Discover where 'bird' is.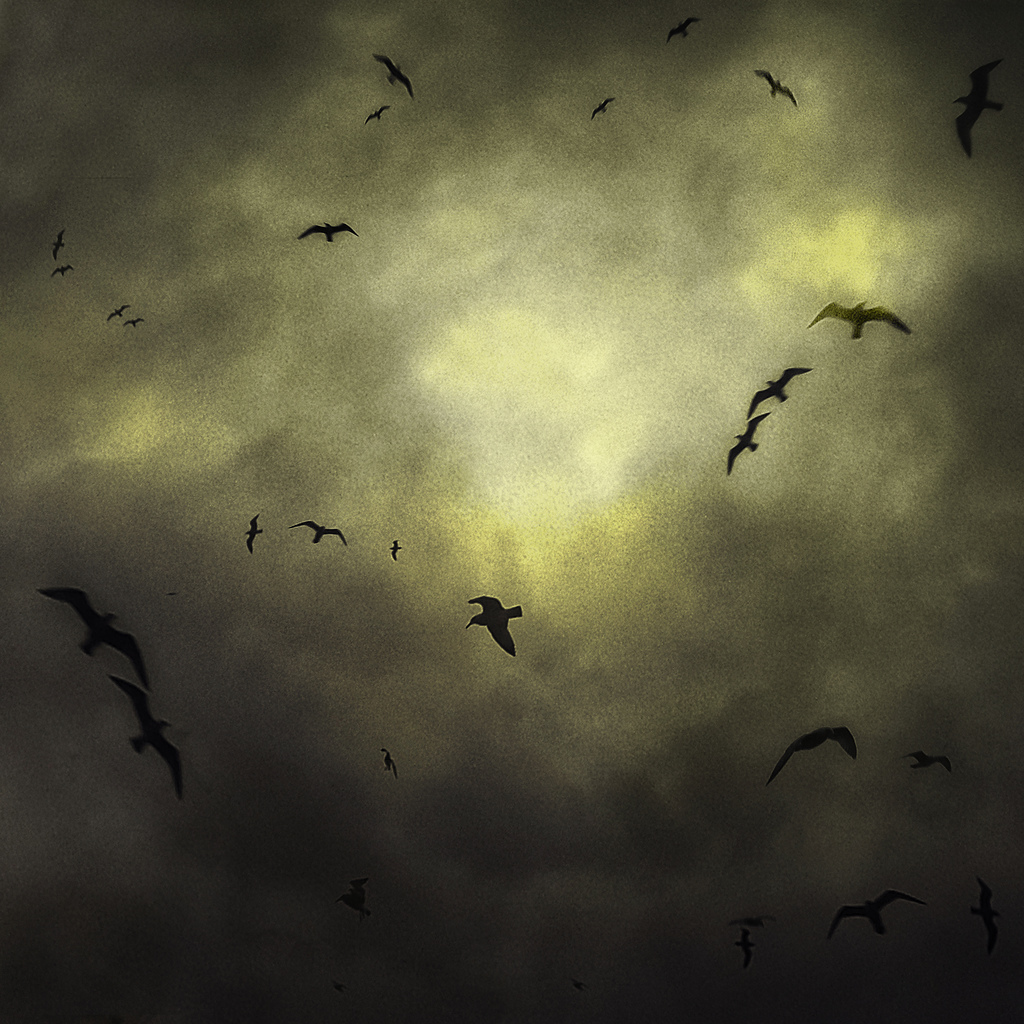
Discovered at x1=722 y1=410 x2=765 y2=479.
